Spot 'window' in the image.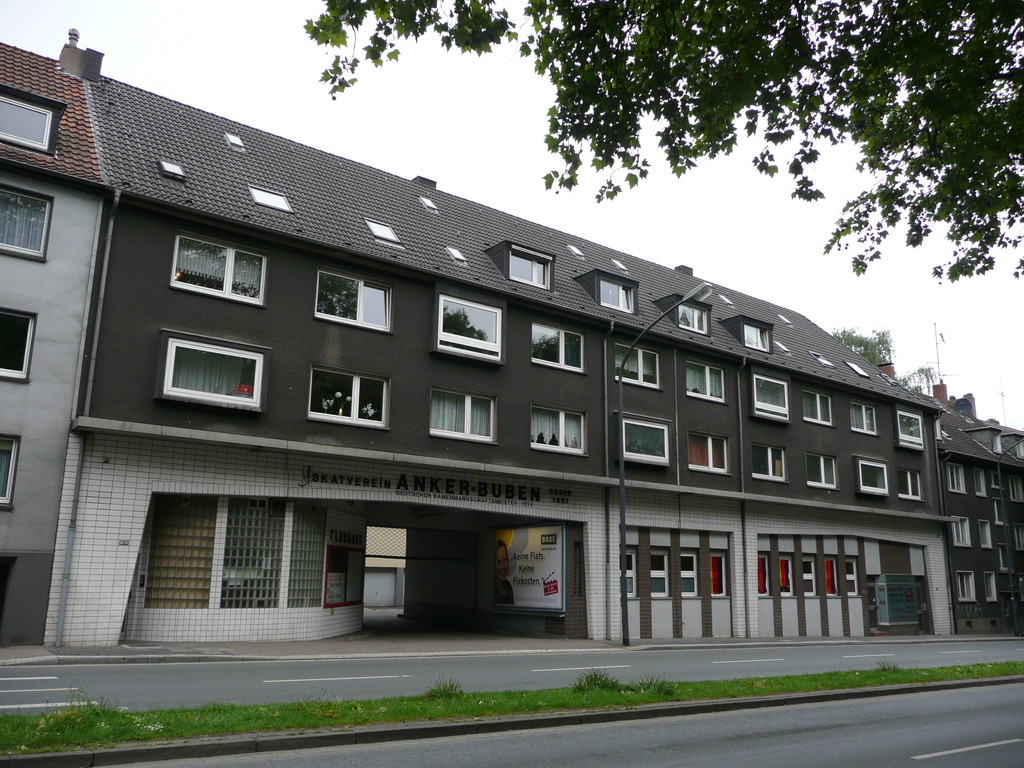
'window' found at rect(650, 554, 669, 595).
